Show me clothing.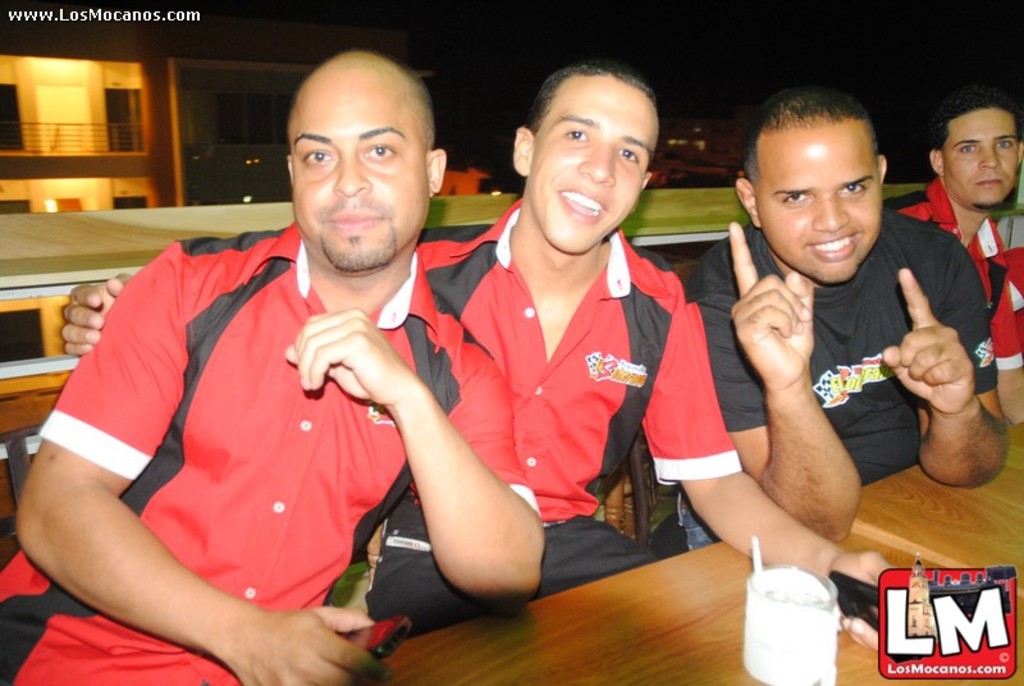
clothing is here: rect(681, 203, 998, 488).
